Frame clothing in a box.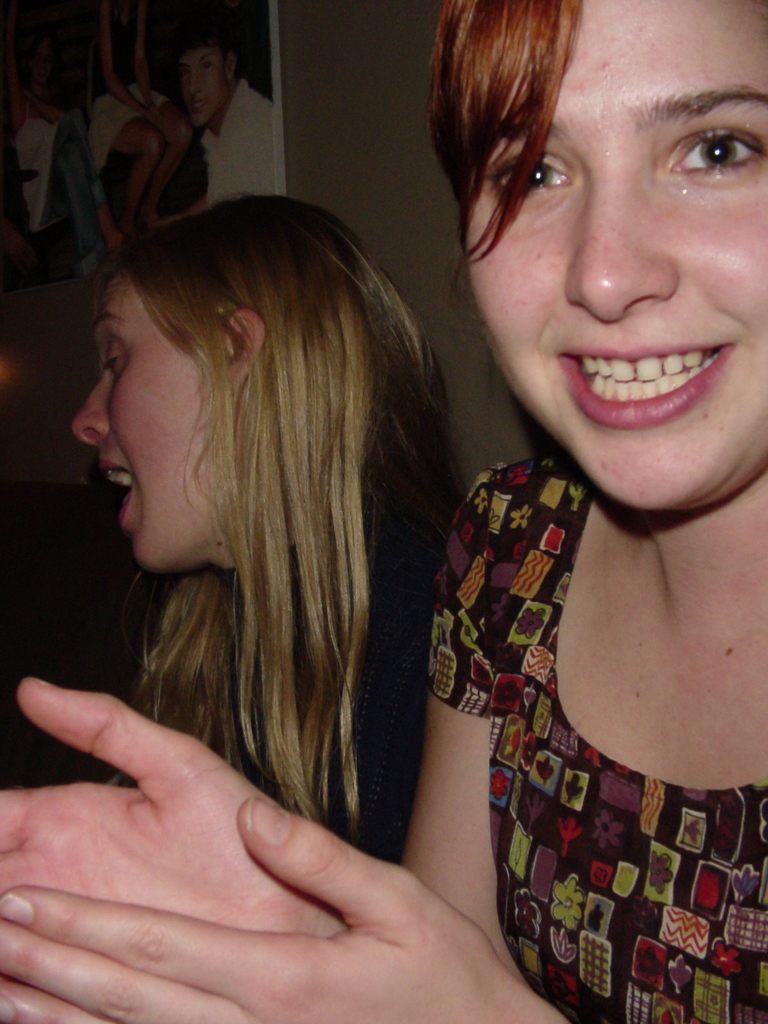
225 538 429 863.
